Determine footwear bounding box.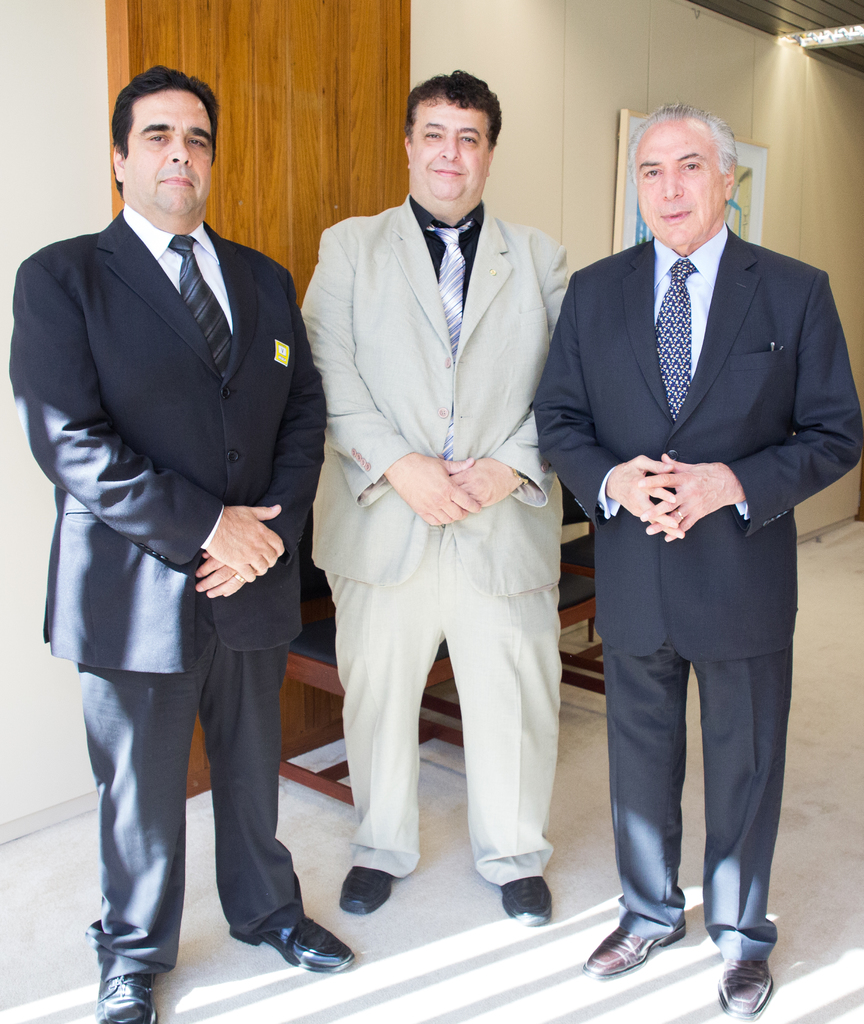
Determined: select_region(336, 865, 394, 914).
